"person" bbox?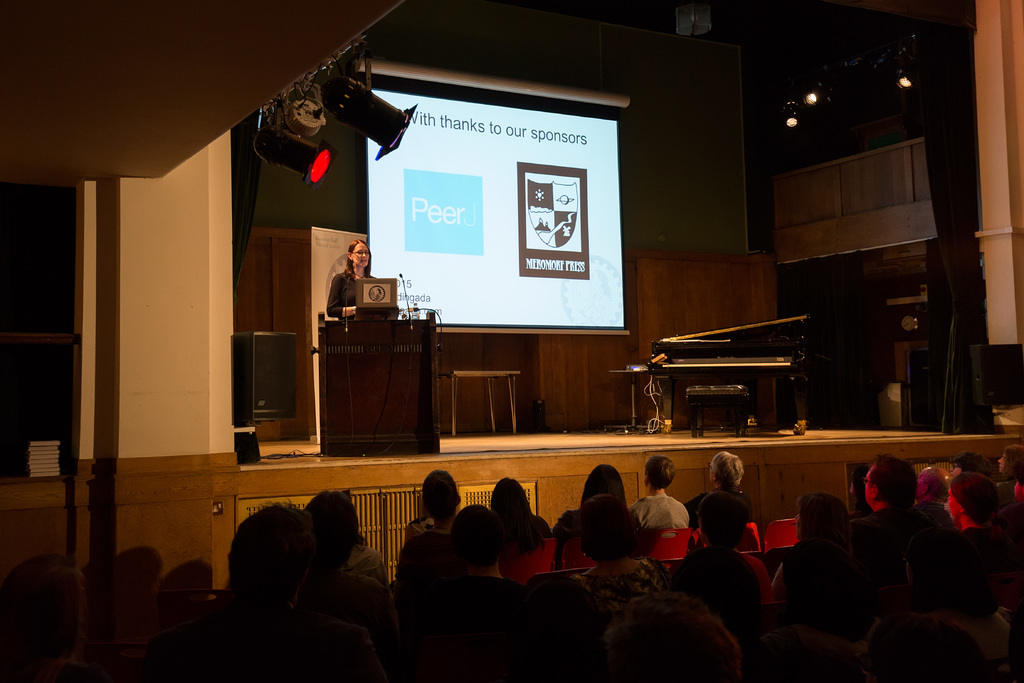
{"left": 210, "top": 500, "right": 312, "bottom": 614}
